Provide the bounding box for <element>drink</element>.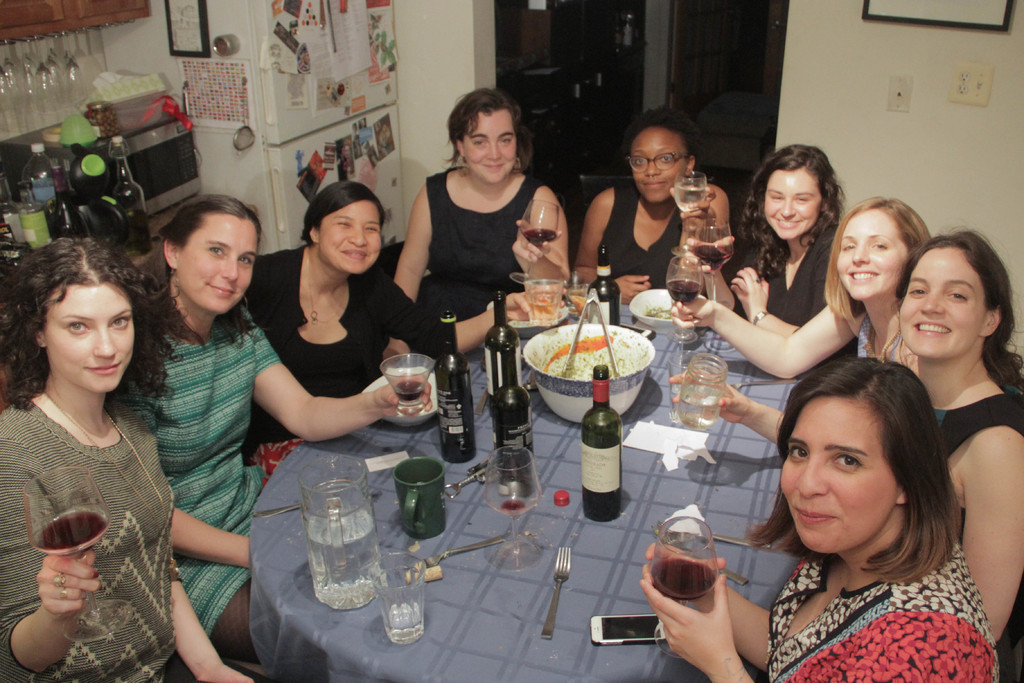
bbox=(691, 244, 721, 268).
